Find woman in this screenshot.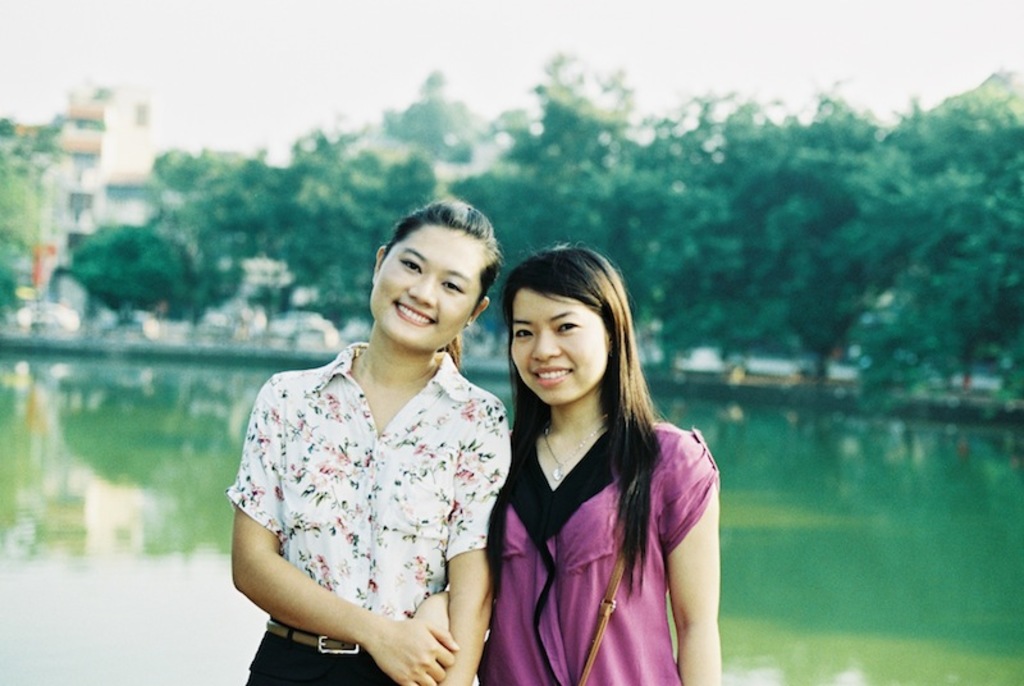
The bounding box for woman is Rect(212, 186, 520, 685).
